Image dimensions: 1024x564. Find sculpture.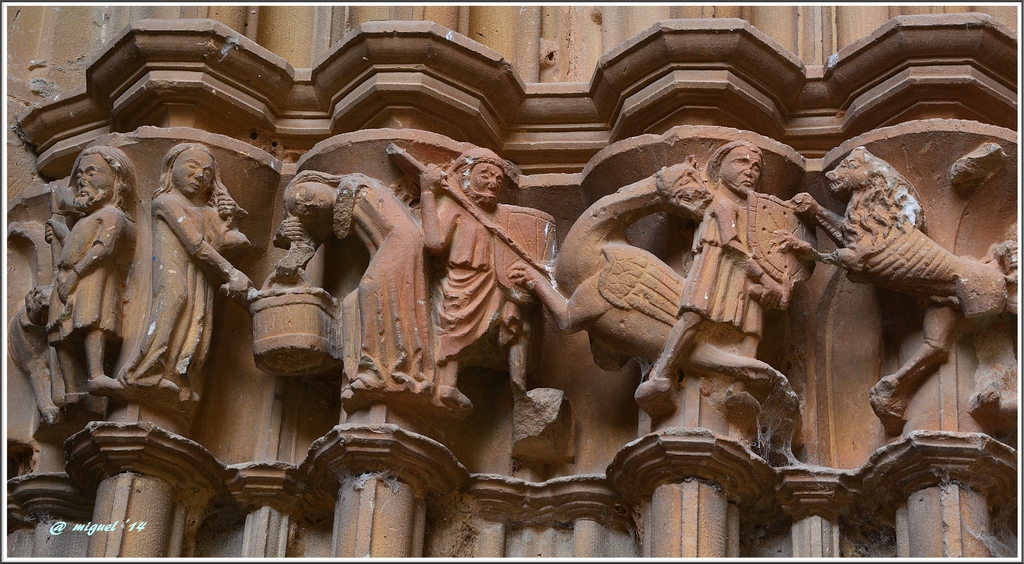
502:155:801:418.
